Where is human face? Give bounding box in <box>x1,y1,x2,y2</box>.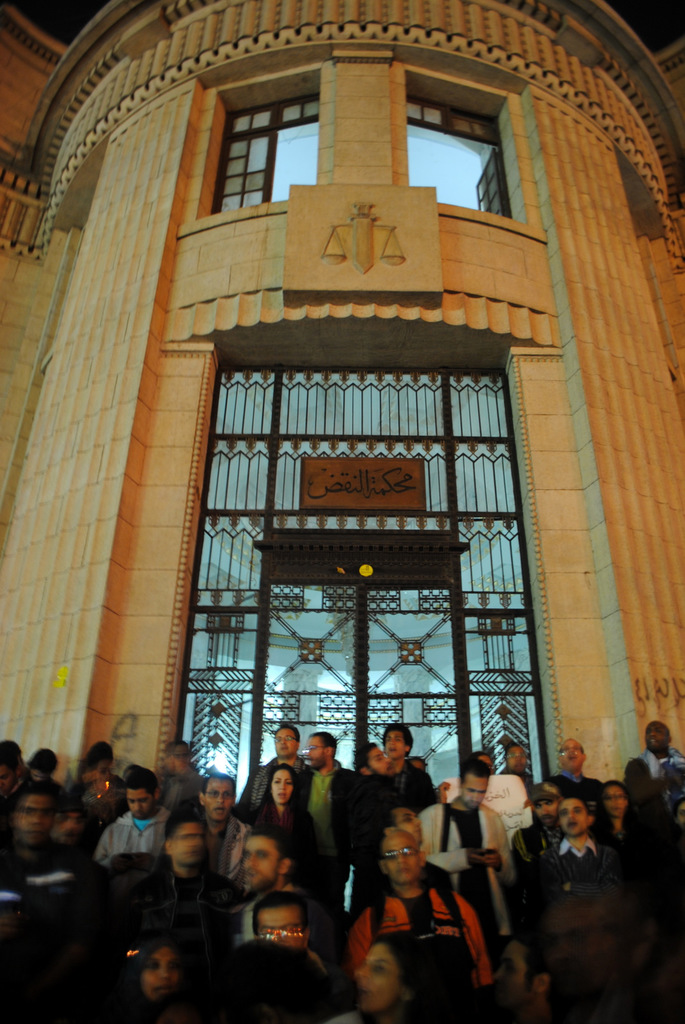
<box>206,777,234,817</box>.
